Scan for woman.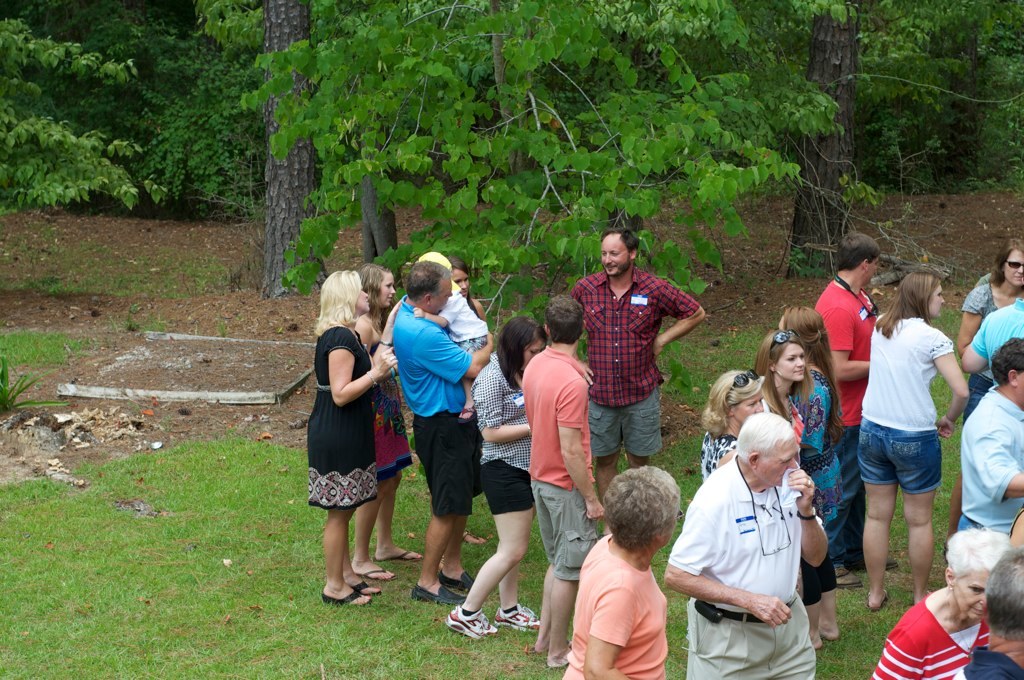
Scan result: (left=956, top=234, right=1023, bottom=357).
